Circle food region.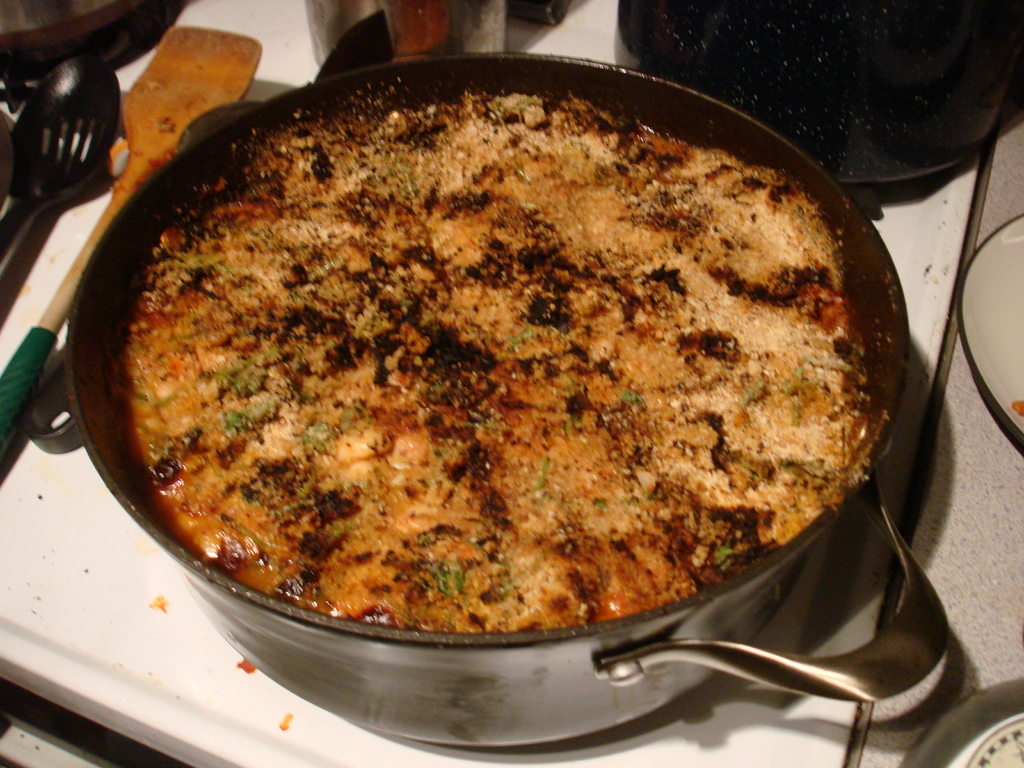
Region: [x1=120, y1=82, x2=919, y2=662].
